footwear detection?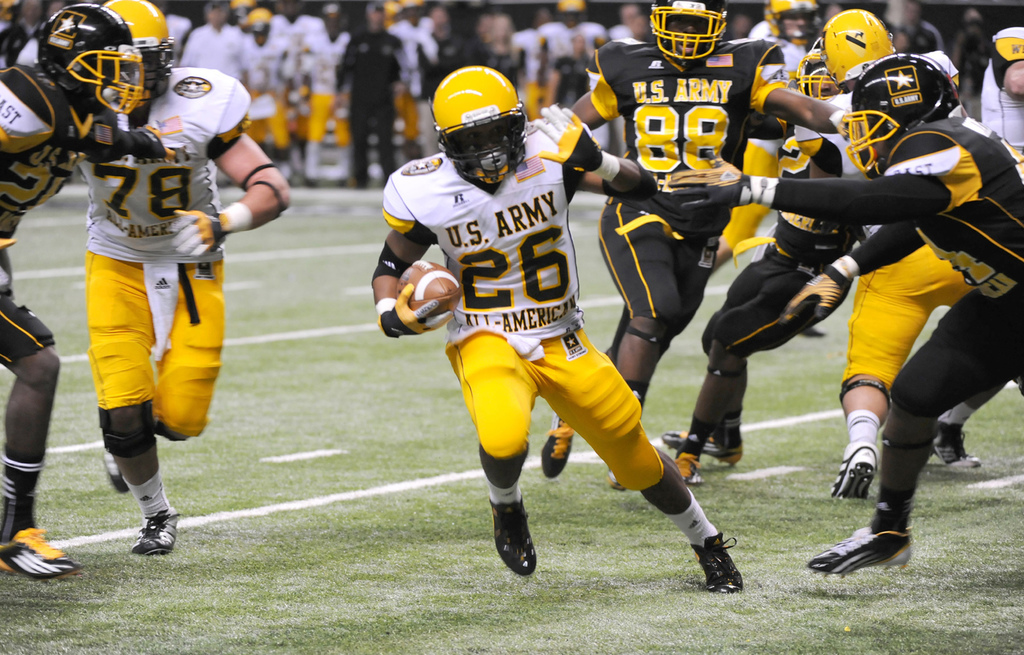
box(0, 526, 82, 581)
